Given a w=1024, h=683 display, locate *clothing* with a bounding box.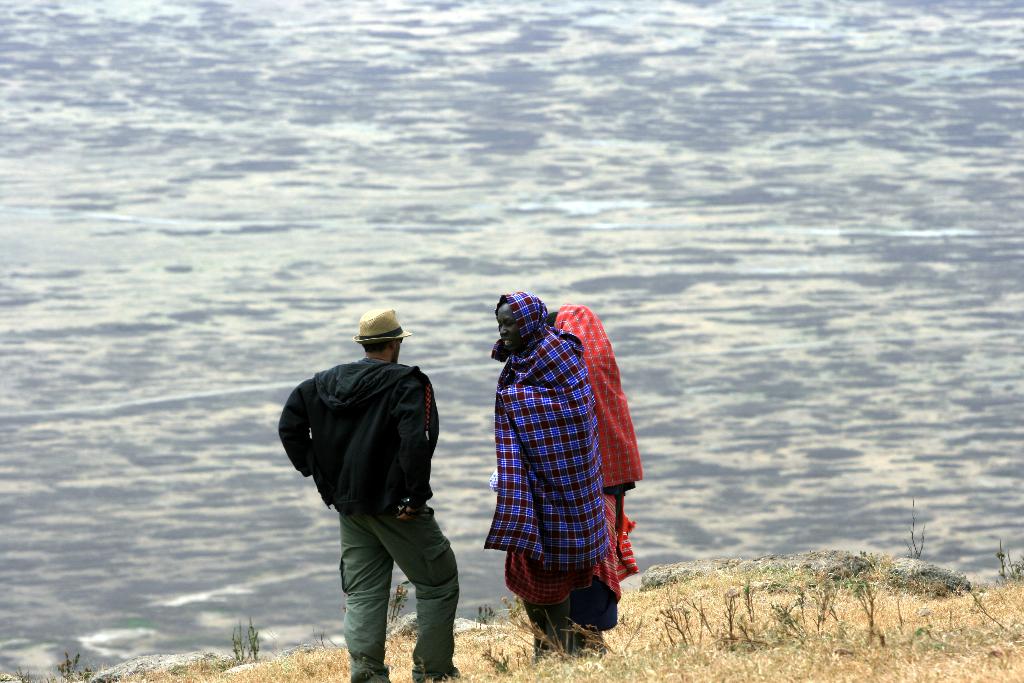
Located: <region>547, 304, 633, 630</region>.
